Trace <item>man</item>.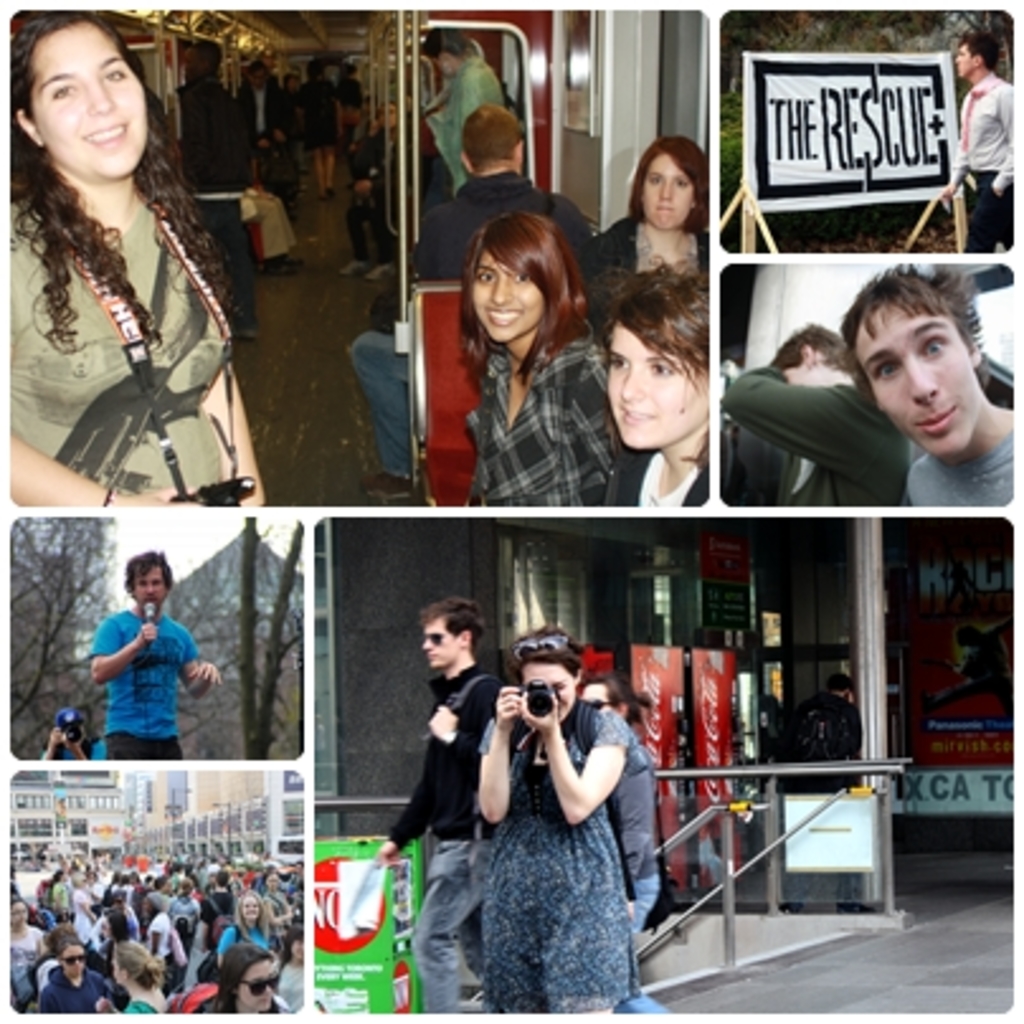
Traced to bbox(365, 598, 509, 1021).
